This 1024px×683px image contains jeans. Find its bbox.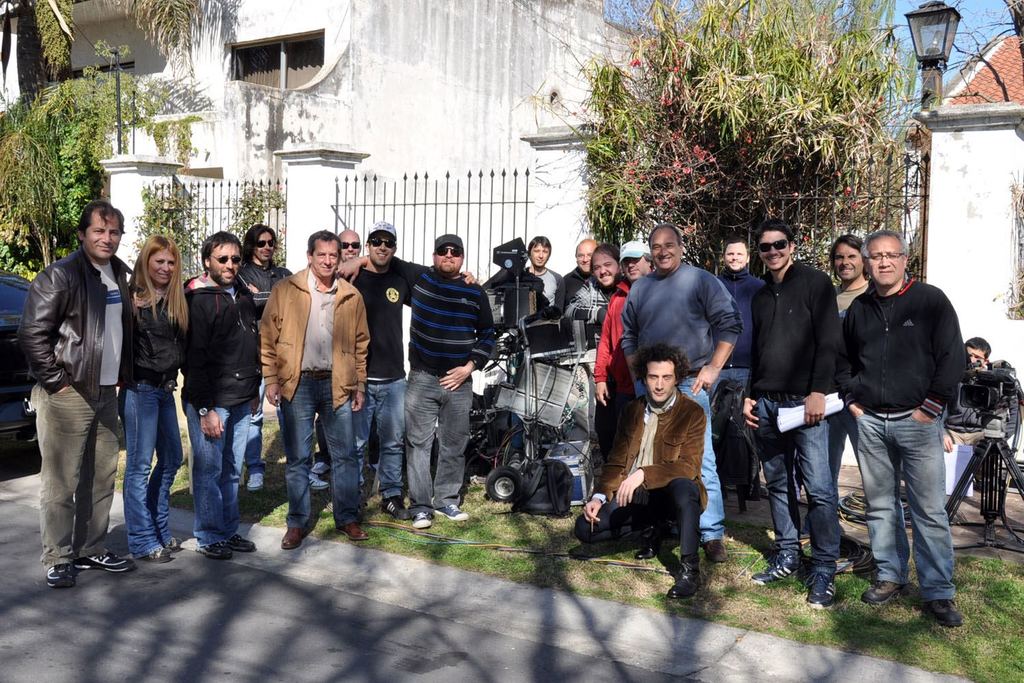
125/387/181/549.
